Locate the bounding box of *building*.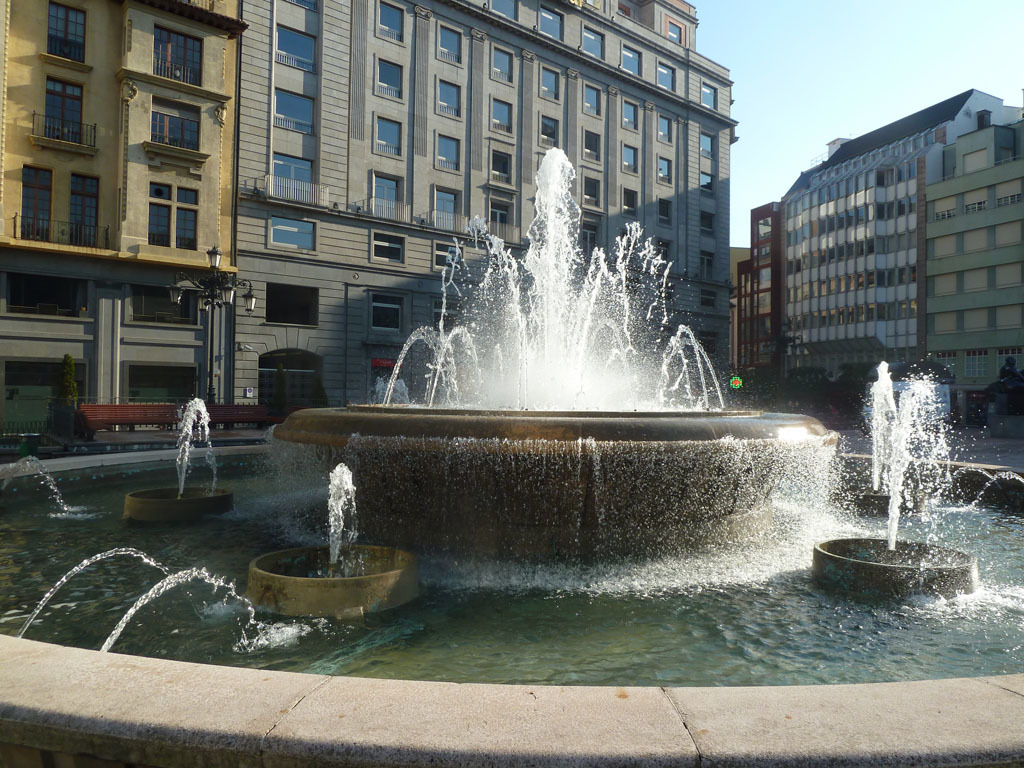
Bounding box: bbox=(735, 88, 1023, 422).
